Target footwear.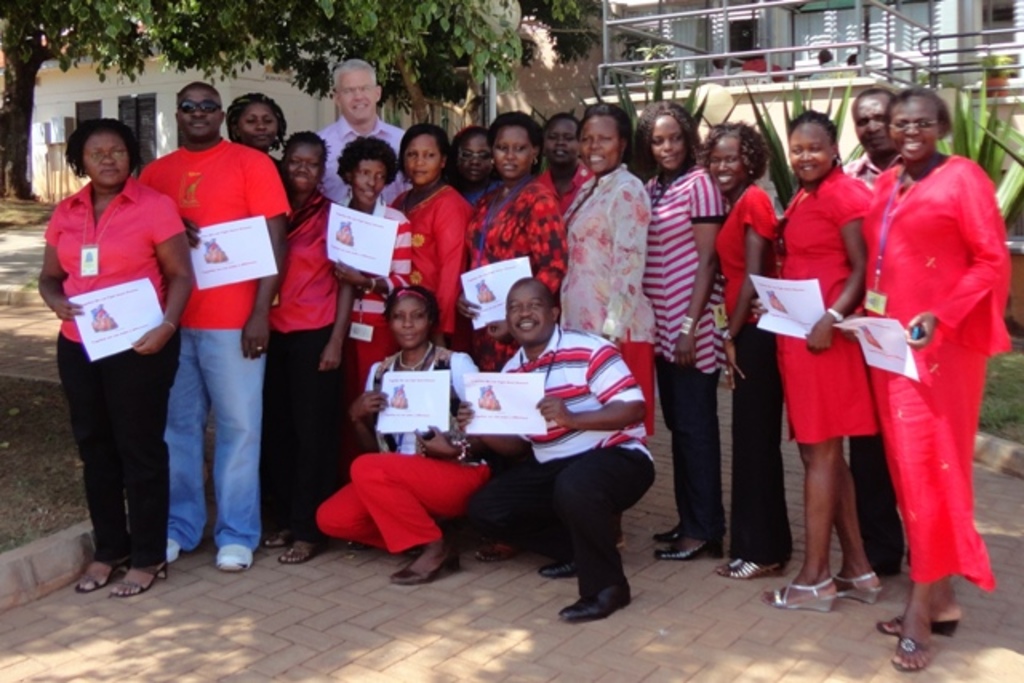
Target region: box=[563, 555, 637, 627].
